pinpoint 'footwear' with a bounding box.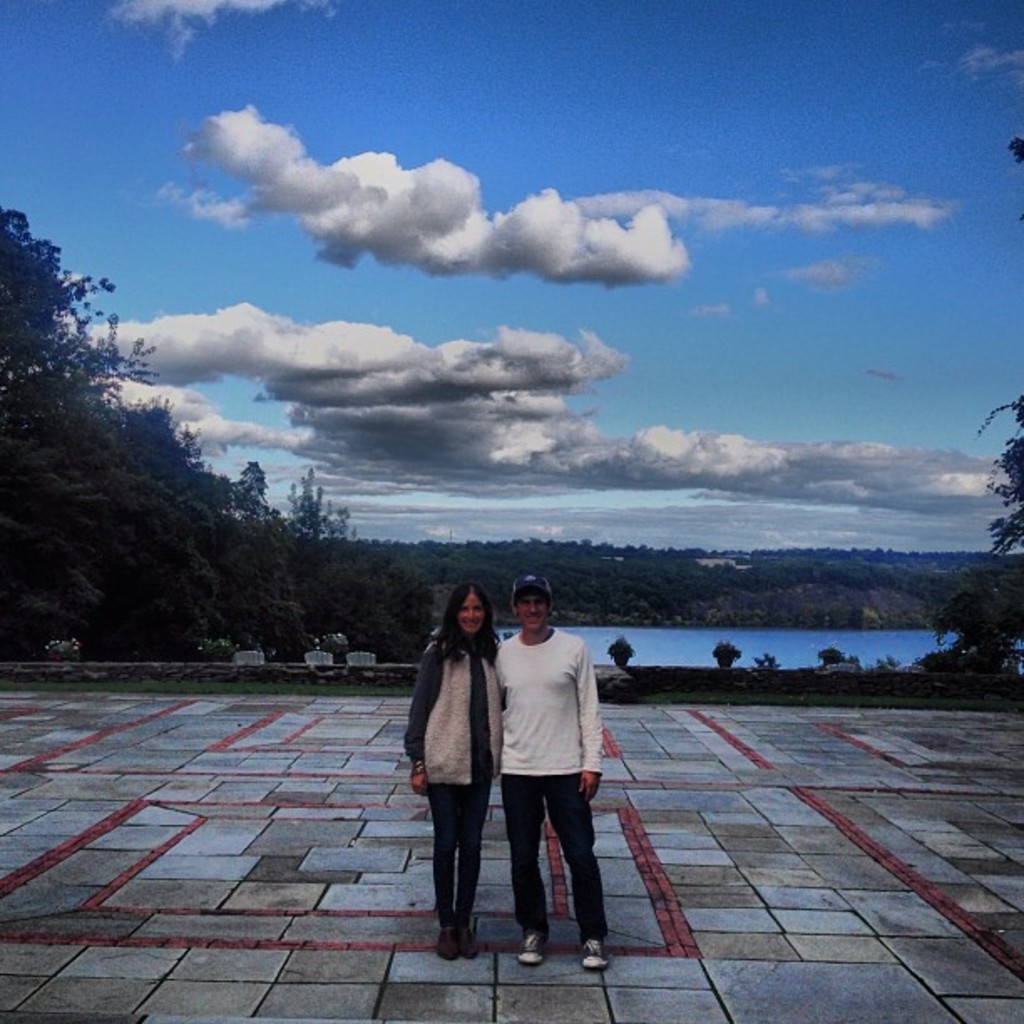
{"x1": 514, "y1": 929, "x2": 545, "y2": 959}.
